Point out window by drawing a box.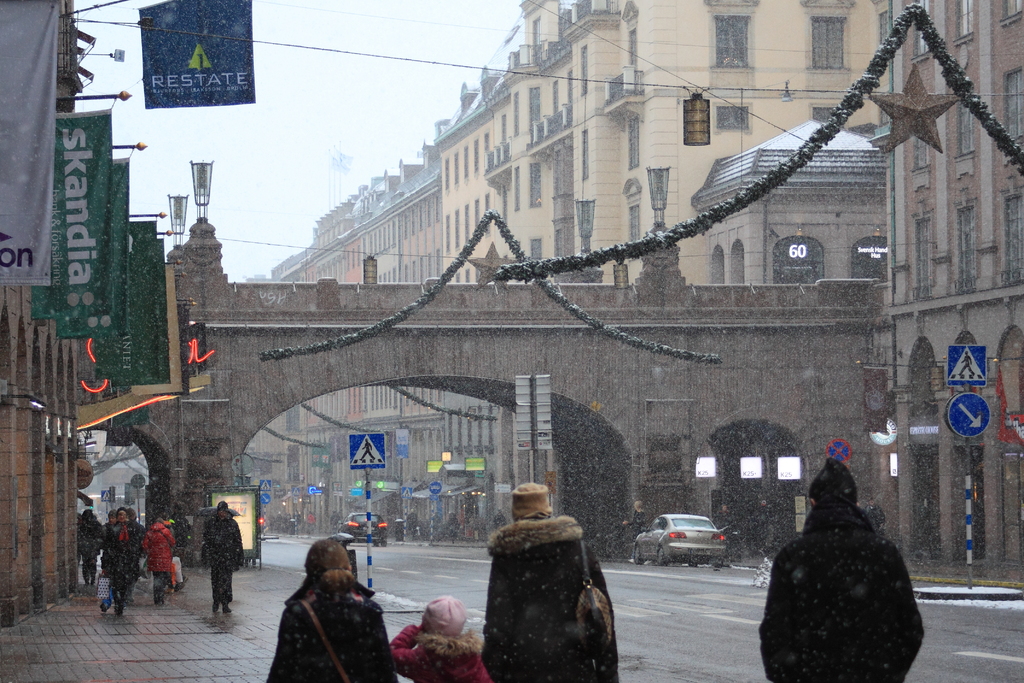
714, 104, 750, 129.
